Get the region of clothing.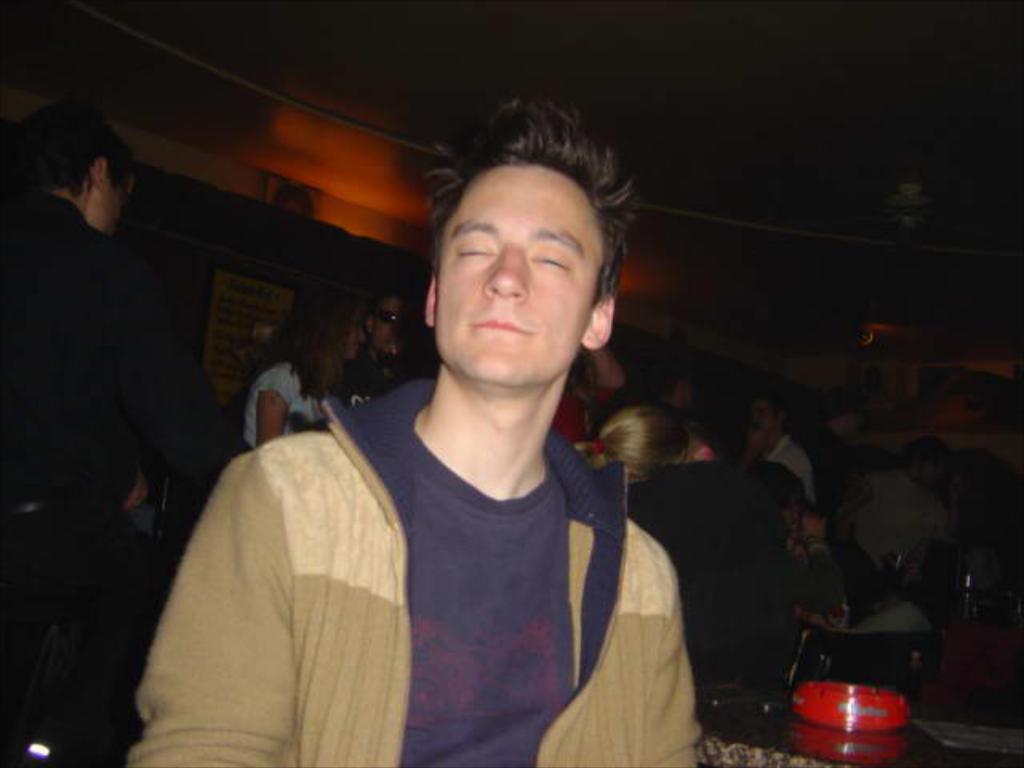
<bbox>834, 461, 946, 600</bbox>.
